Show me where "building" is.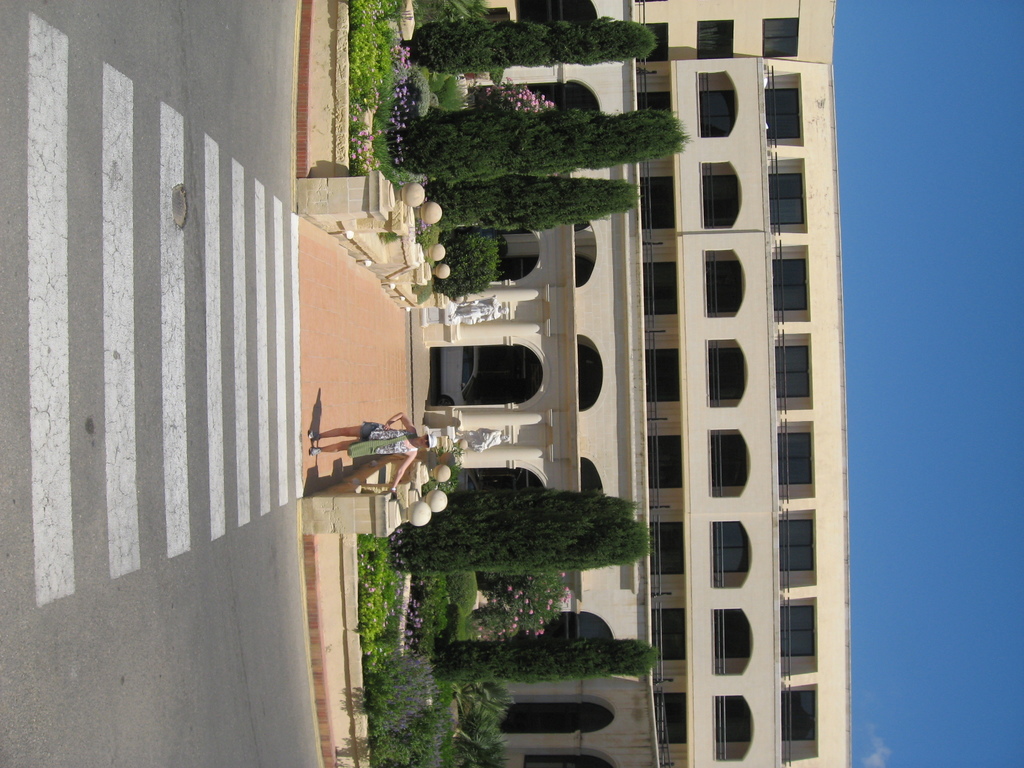
"building" is at <region>410, 0, 851, 767</region>.
